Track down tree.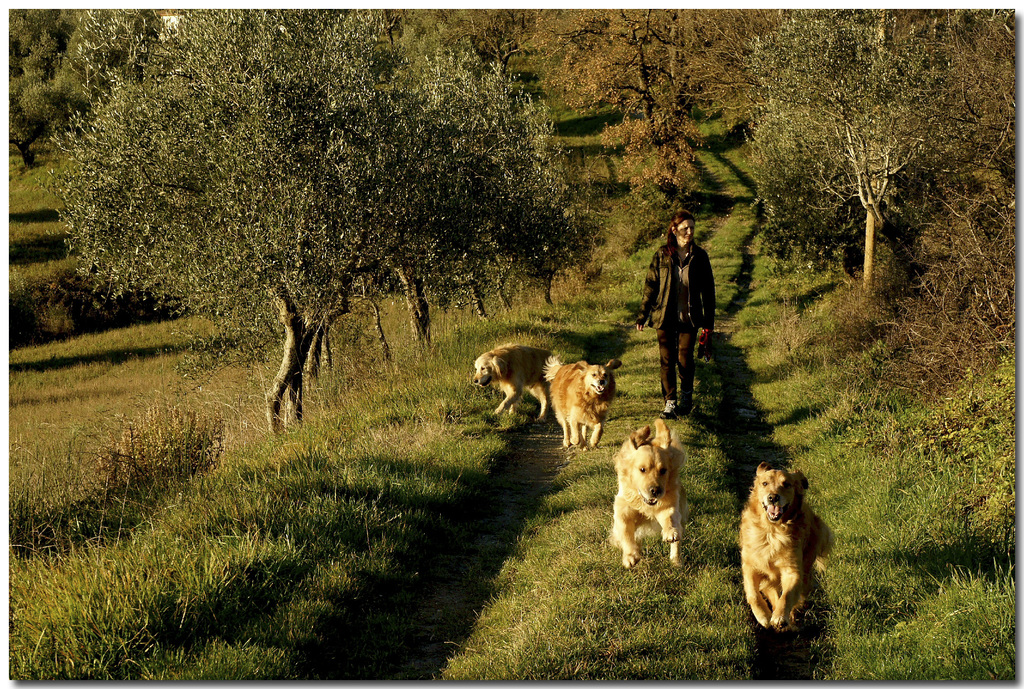
Tracked to bbox=[48, 0, 587, 438].
